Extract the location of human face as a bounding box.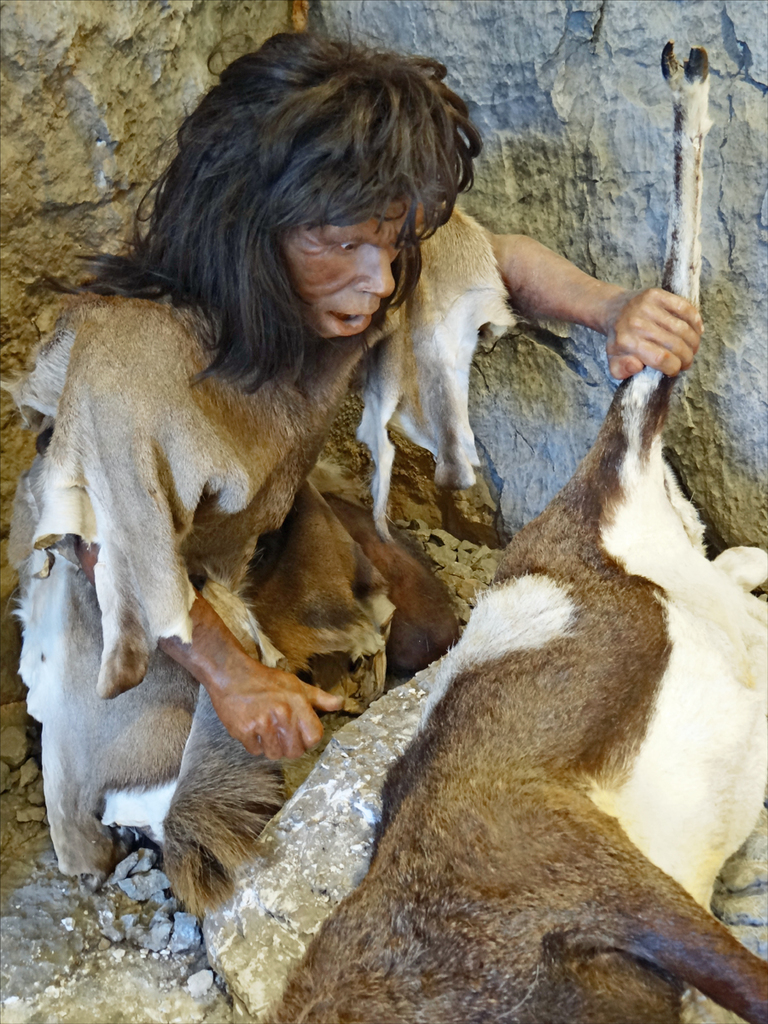
[left=282, top=198, right=396, bottom=339].
